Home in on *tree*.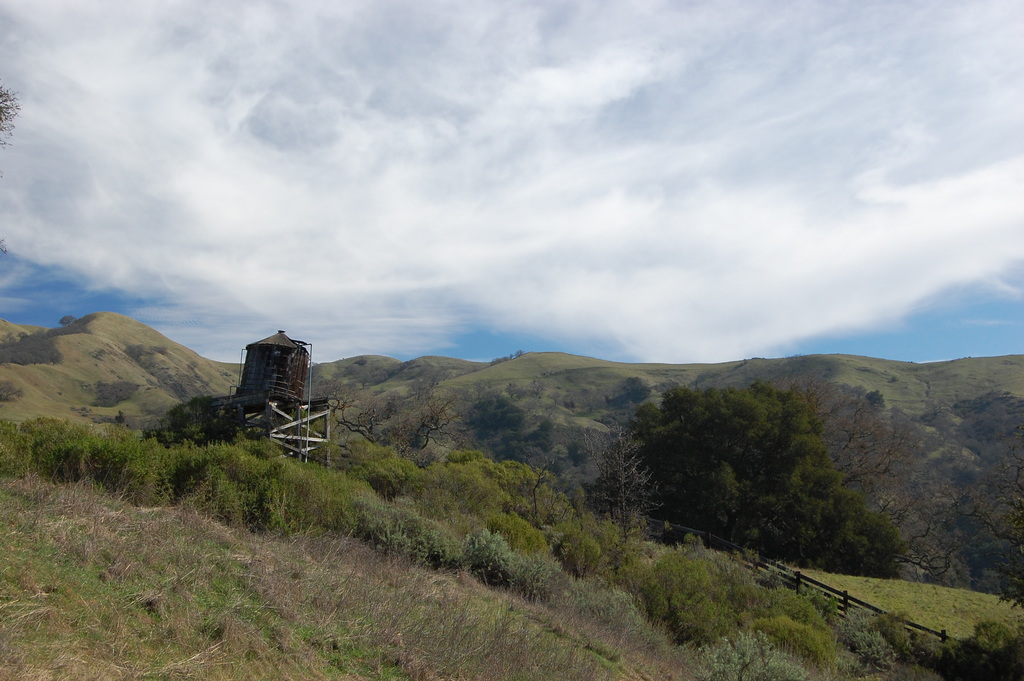
Homed in at pyautogui.locateOnScreen(755, 356, 968, 575).
